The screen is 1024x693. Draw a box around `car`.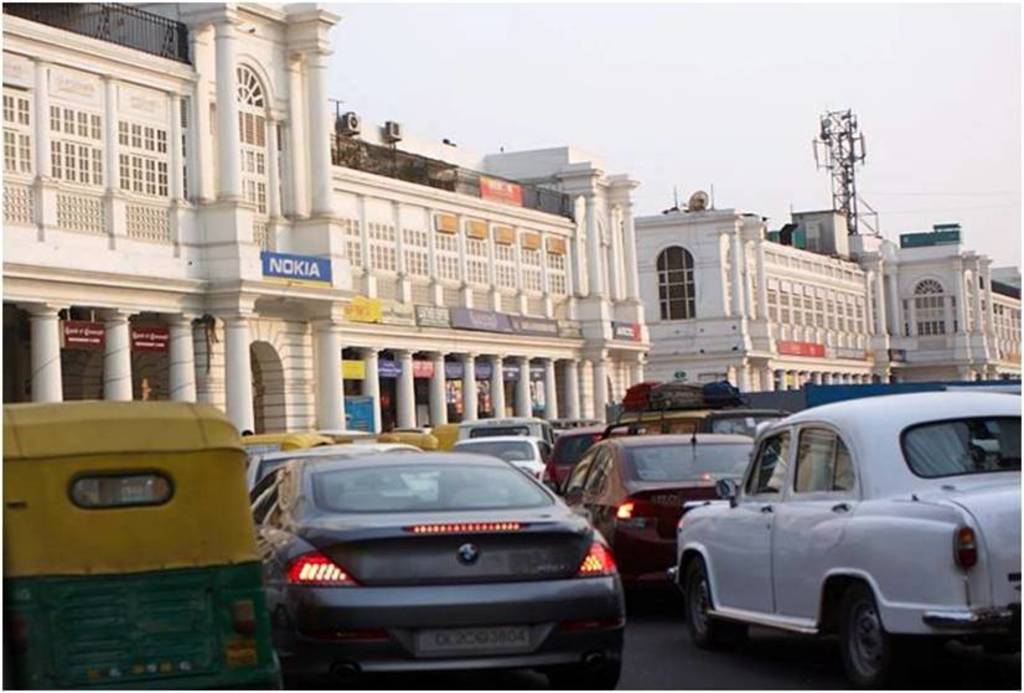
446,434,569,495.
